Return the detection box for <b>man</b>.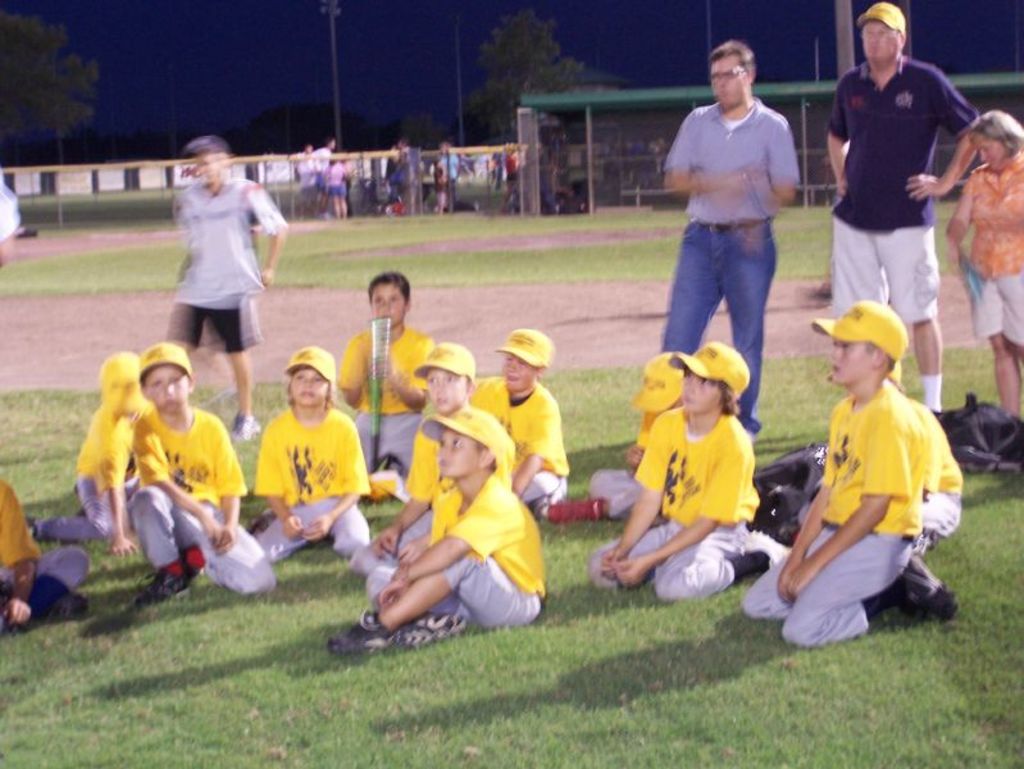
(x1=310, y1=138, x2=337, y2=220).
